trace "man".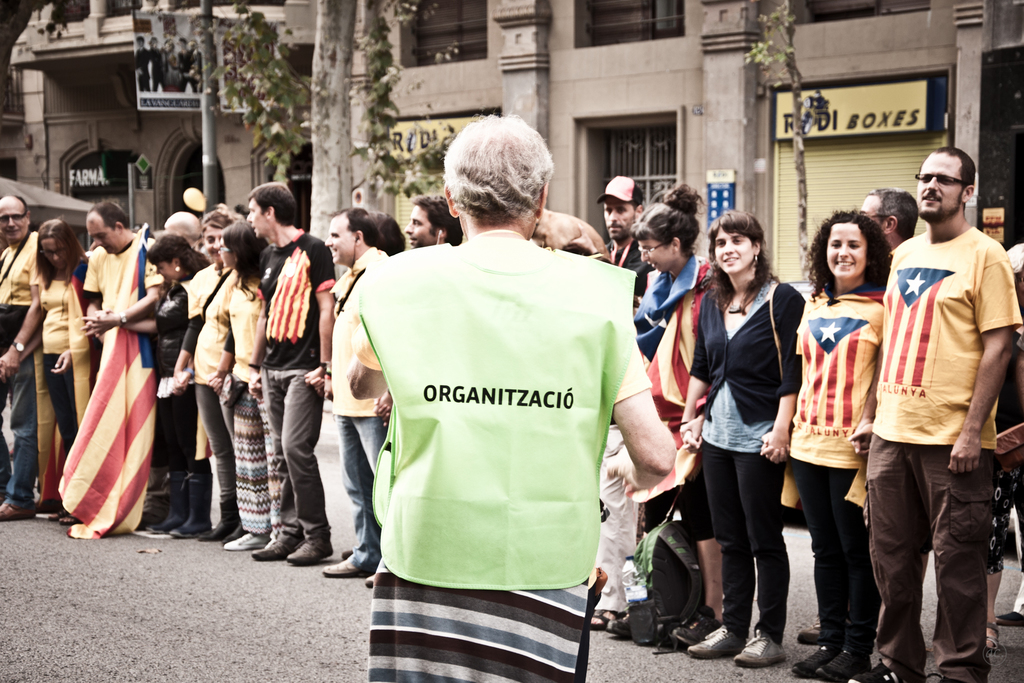
Traced to (853,147,1023,682).
